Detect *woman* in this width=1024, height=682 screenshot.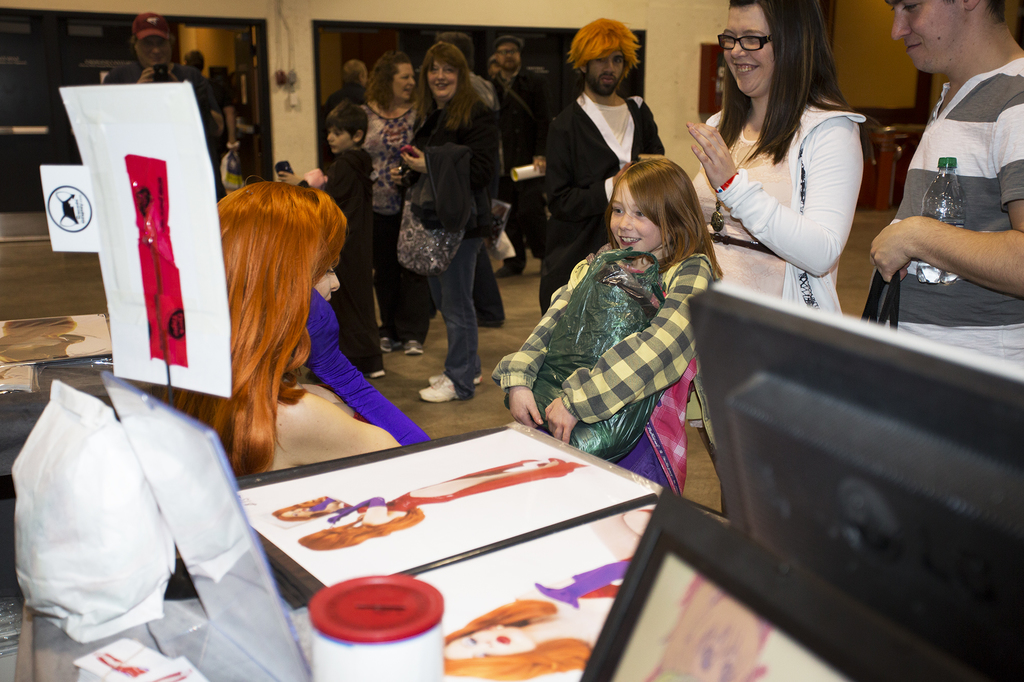
Detection: [left=378, top=38, right=510, bottom=404].
